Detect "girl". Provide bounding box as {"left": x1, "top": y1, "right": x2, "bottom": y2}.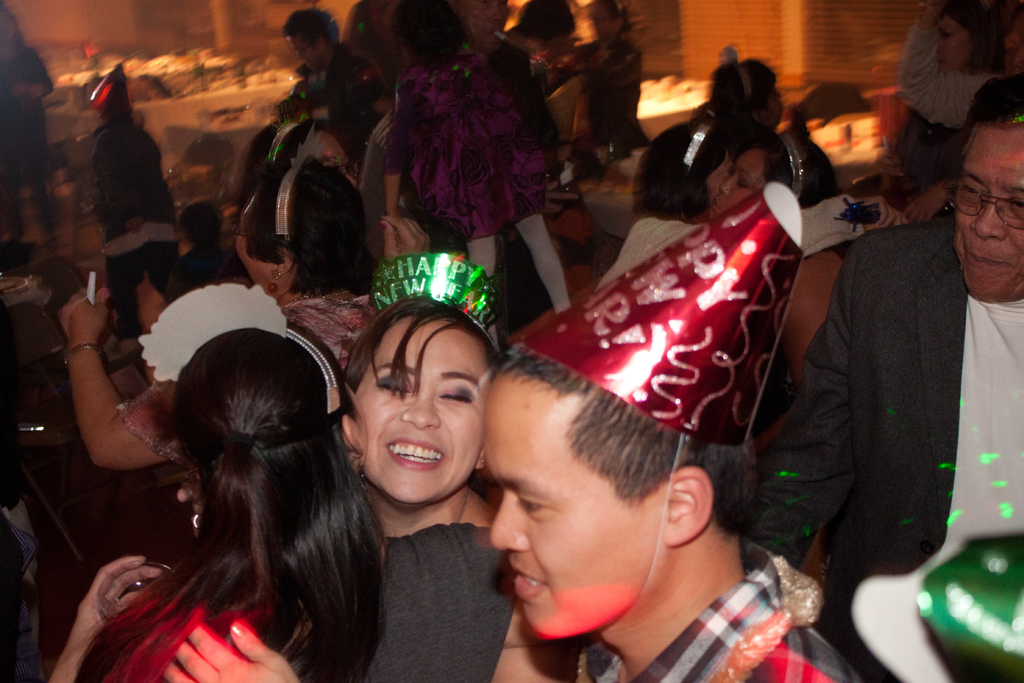
{"left": 383, "top": 0, "right": 570, "bottom": 355}.
